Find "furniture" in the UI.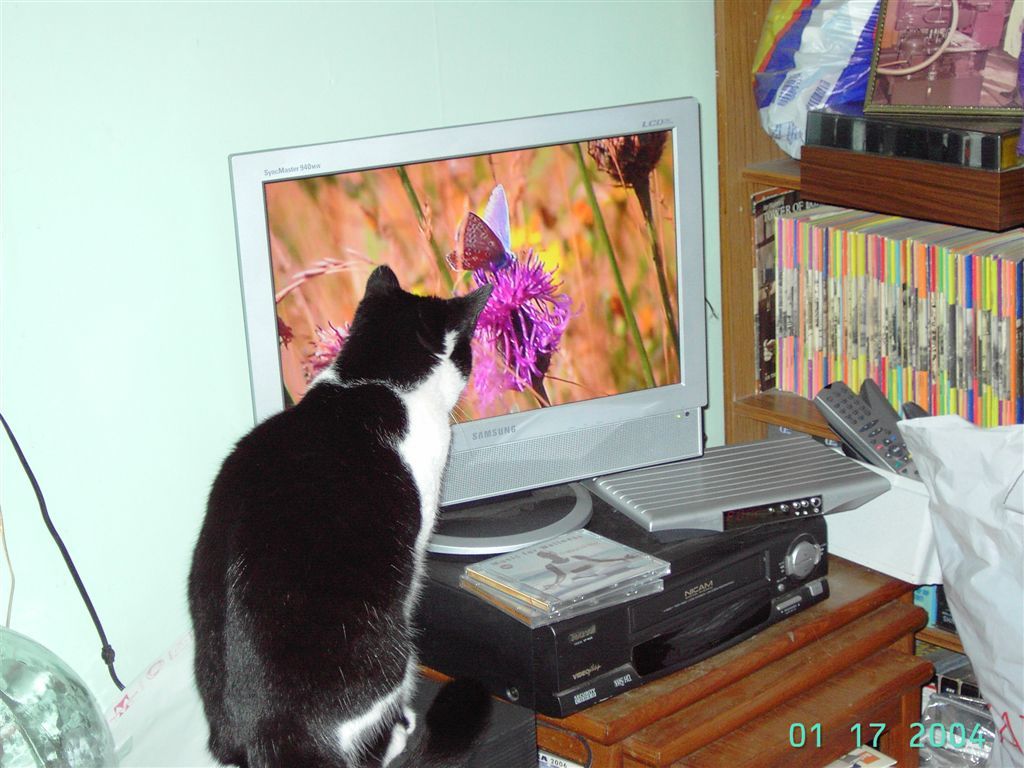
UI element at left=412, top=552, right=938, bottom=767.
